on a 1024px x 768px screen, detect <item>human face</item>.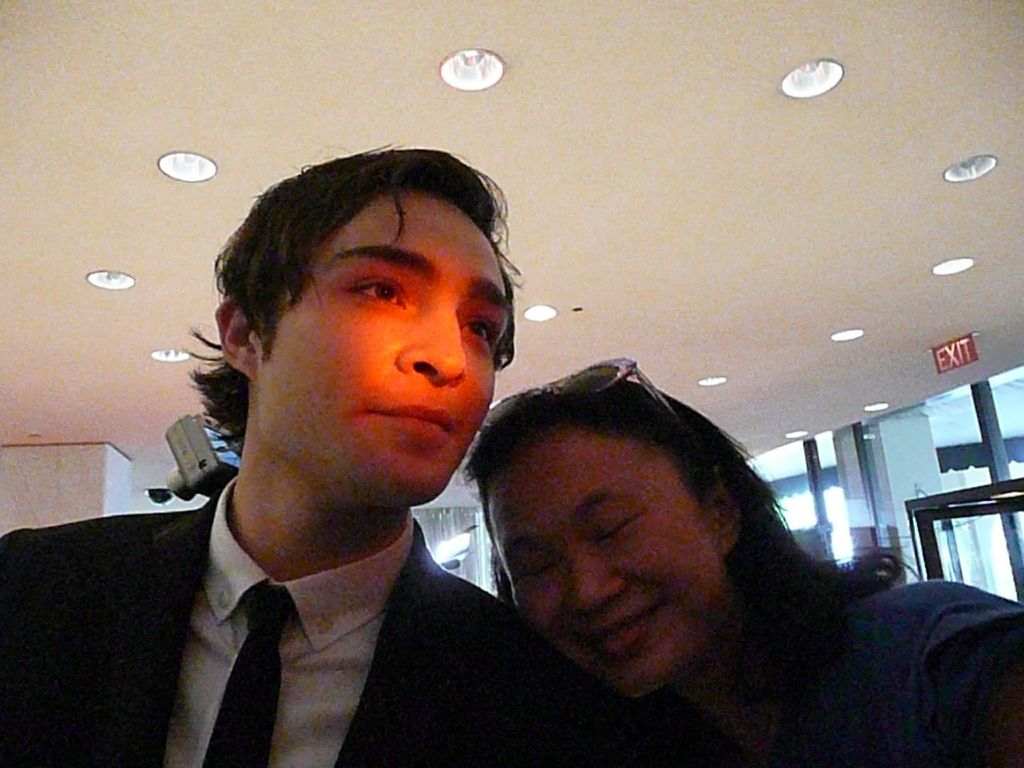
bbox(263, 192, 513, 506).
